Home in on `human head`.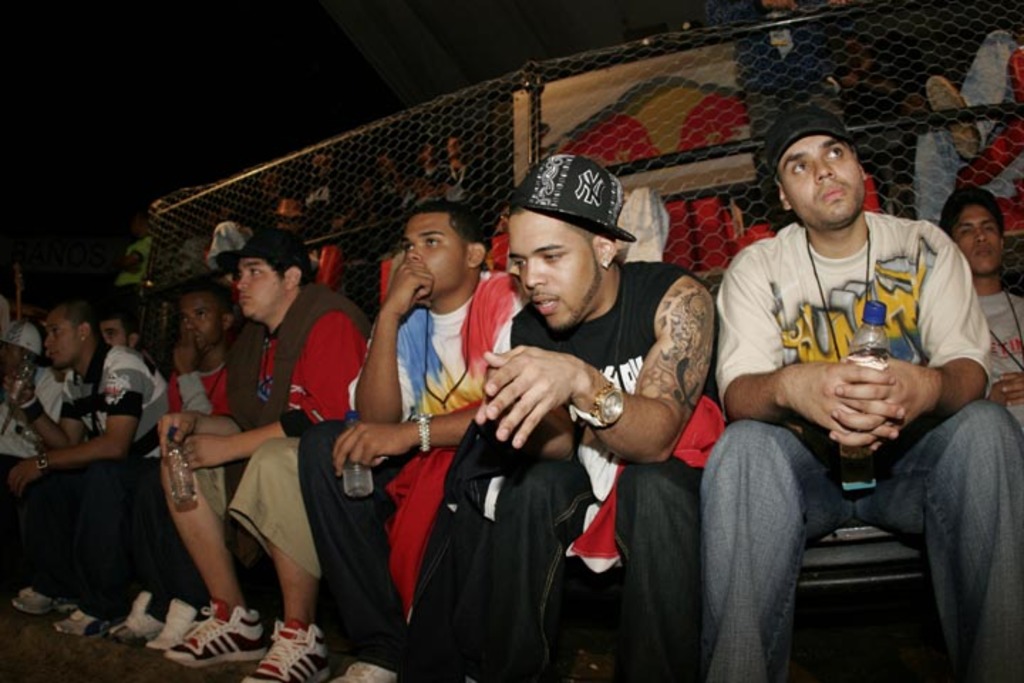
Homed in at bbox(97, 309, 137, 350).
